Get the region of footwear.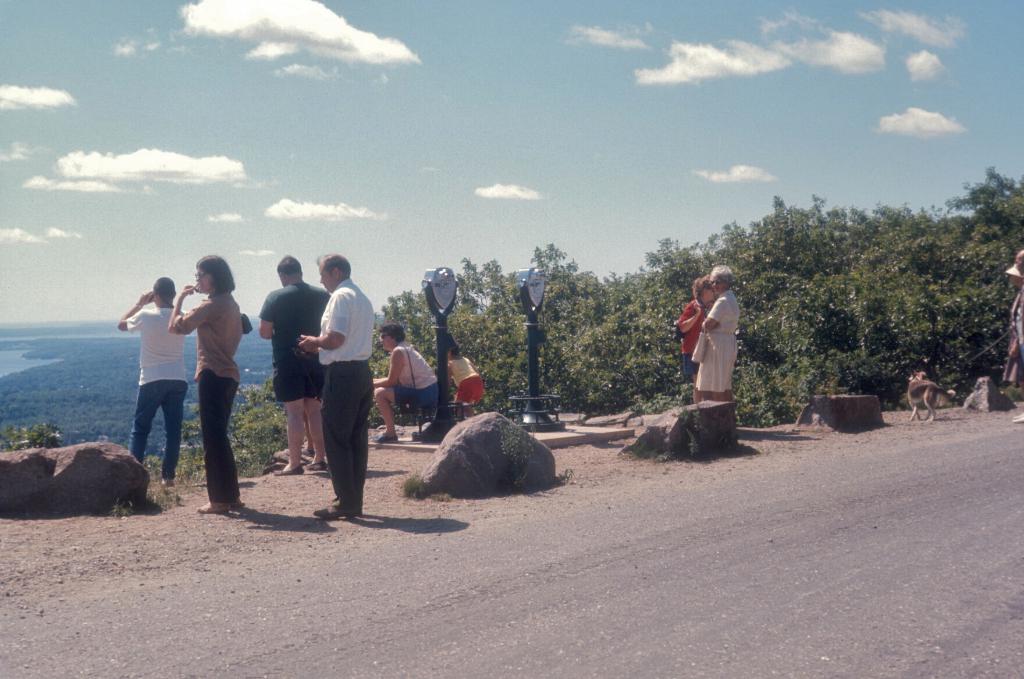
x1=304 y1=455 x2=325 y2=470.
